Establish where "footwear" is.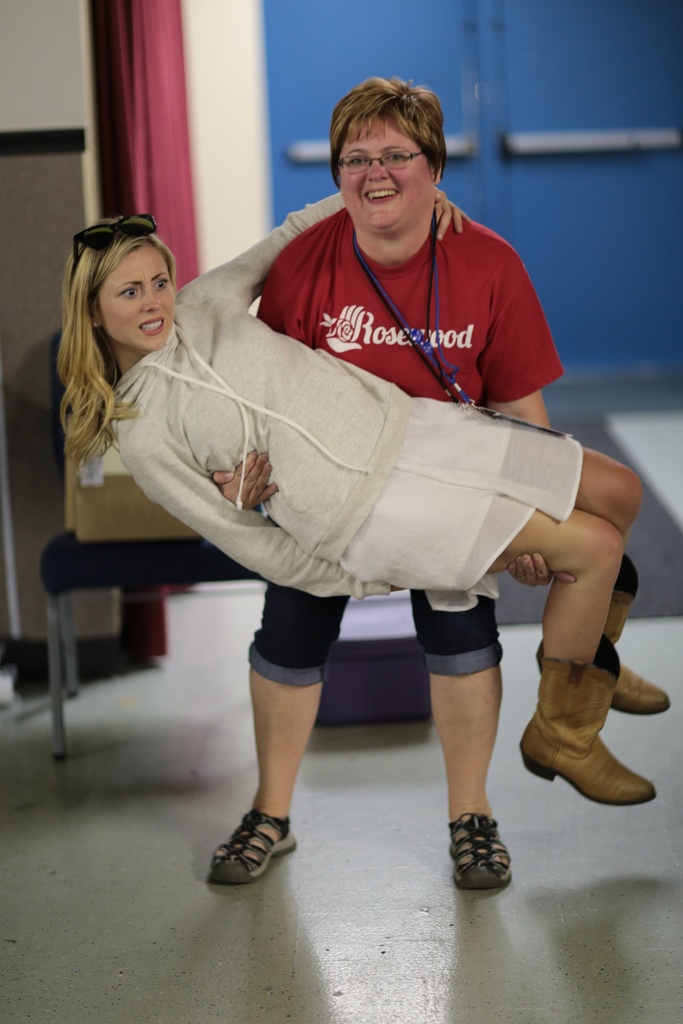
Established at box(604, 554, 667, 717).
